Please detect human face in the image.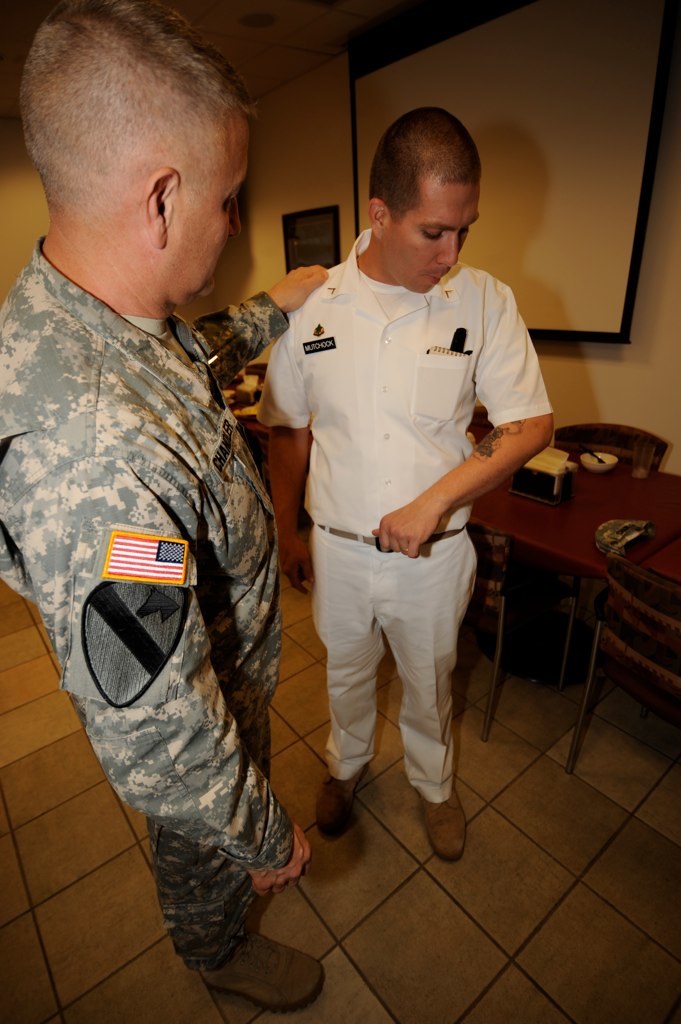
(left=170, top=109, right=241, bottom=297).
